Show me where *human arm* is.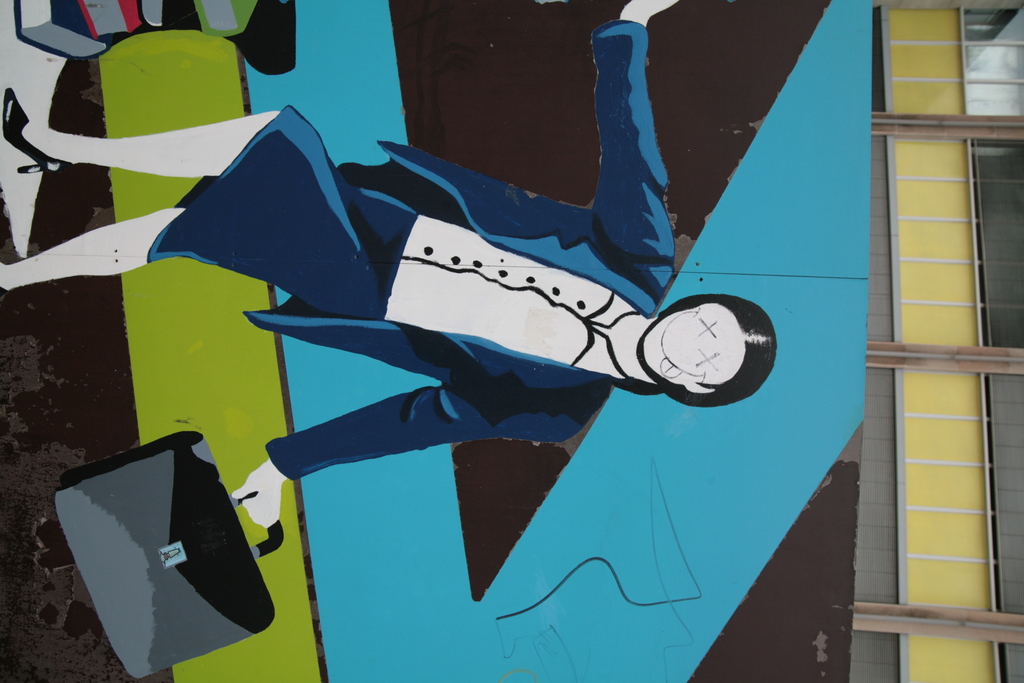
*human arm* is at crop(589, 0, 676, 217).
